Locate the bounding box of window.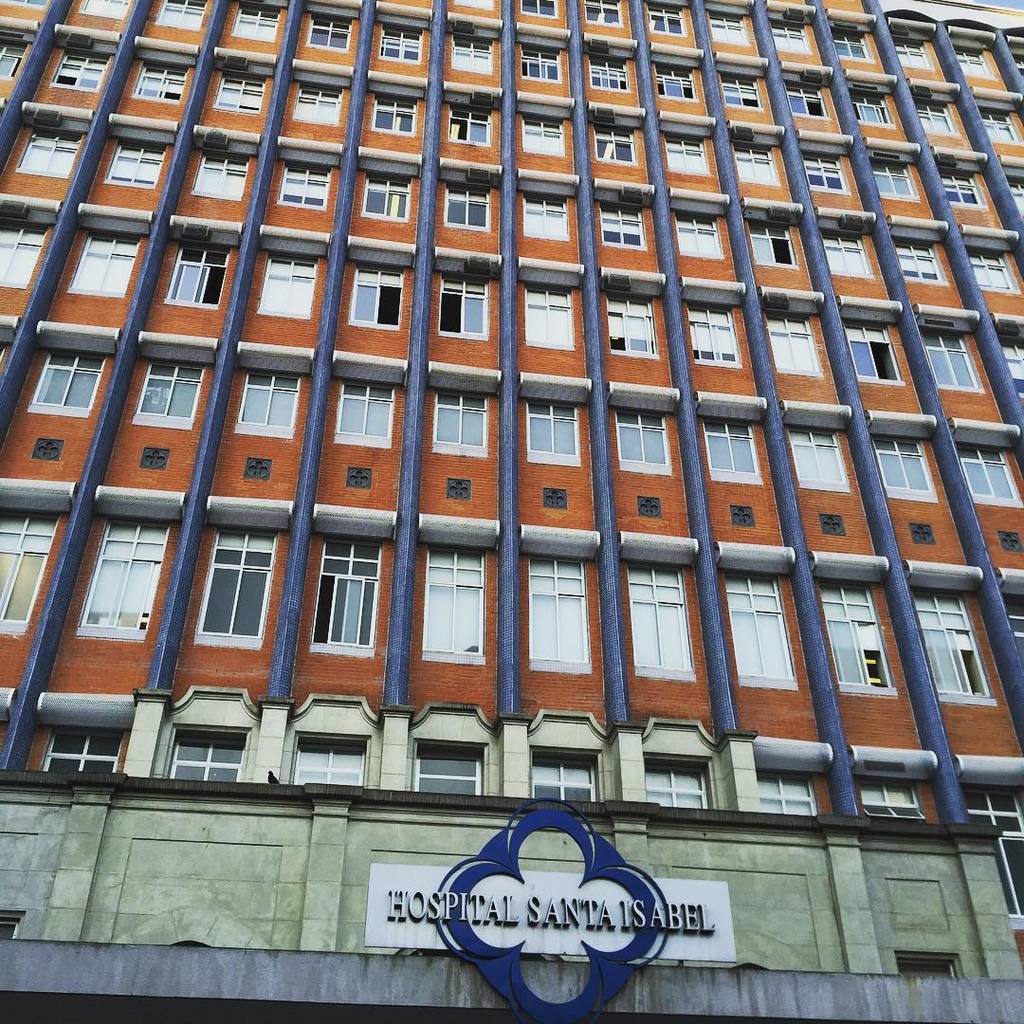
Bounding box: {"x1": 1003, "y1": 37, "x2": 1023, "y2": 83}.
